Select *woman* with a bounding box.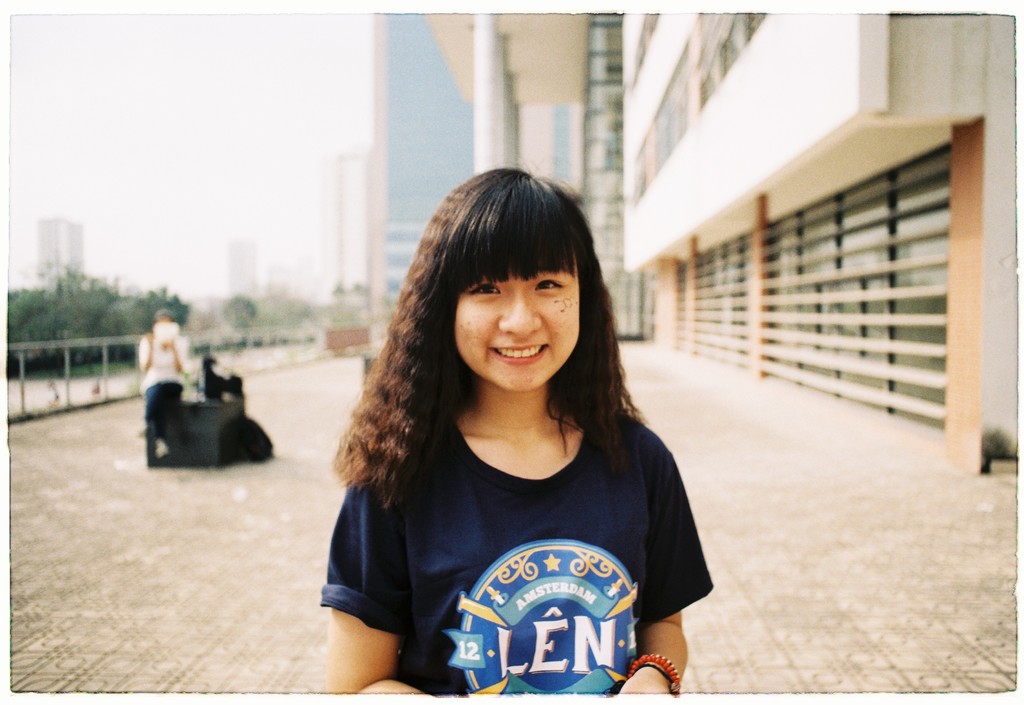
BBox(310, 160, 730, 701).
